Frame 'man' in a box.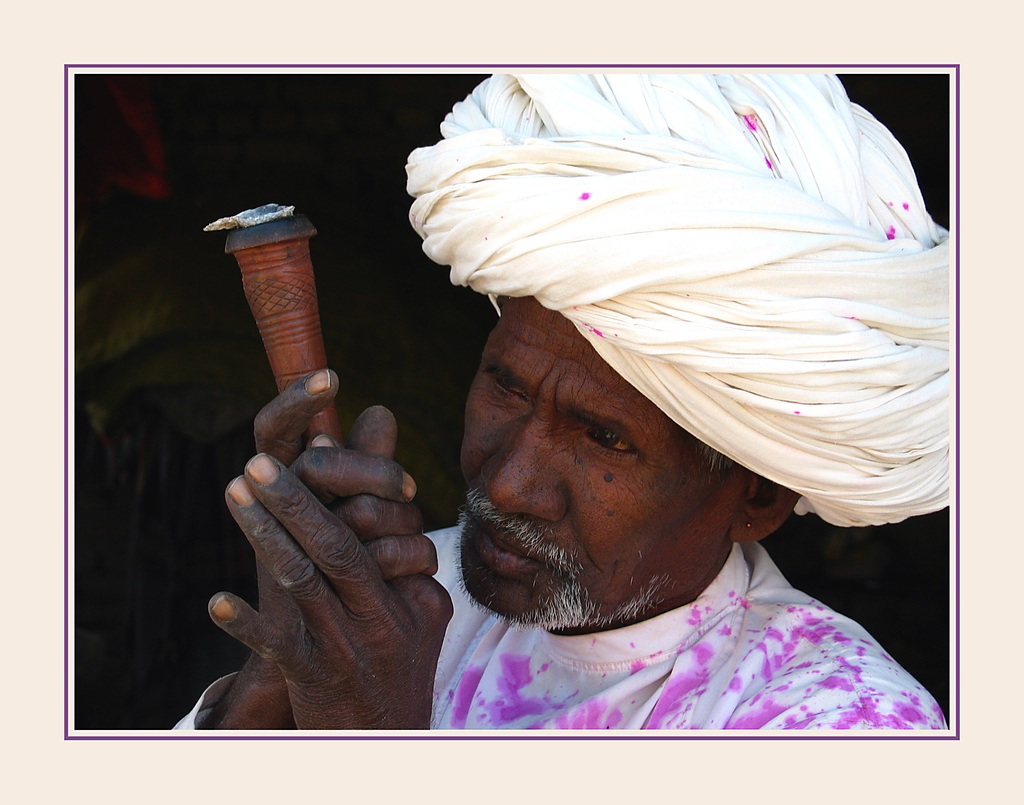
x1=284, y1=85, x2=998, y2=699.
